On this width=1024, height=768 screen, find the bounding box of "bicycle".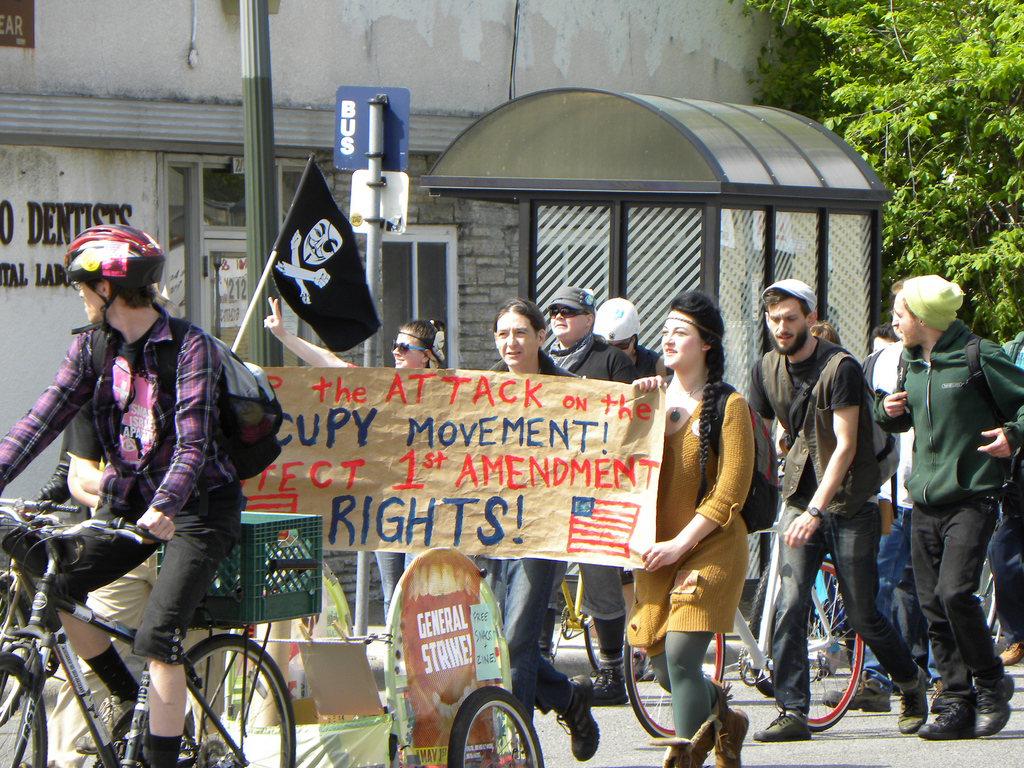
Bounding box: [x1=970, y1=495, x2=1006, y2=634].
